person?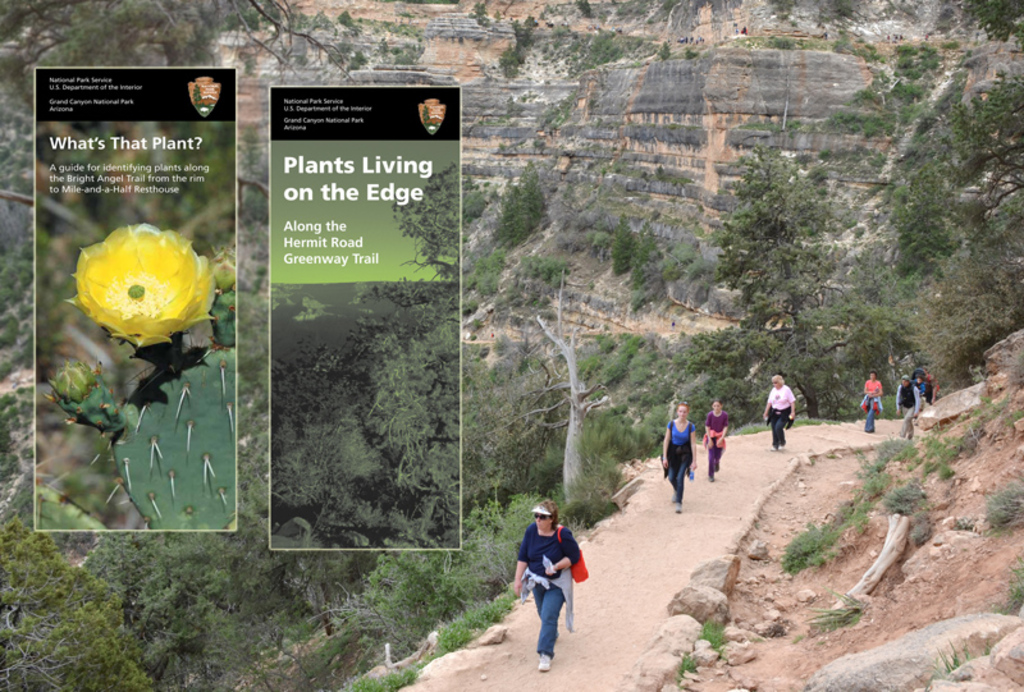
{"left": 910, "top": 371, "right": 940, "bottom": 407}
